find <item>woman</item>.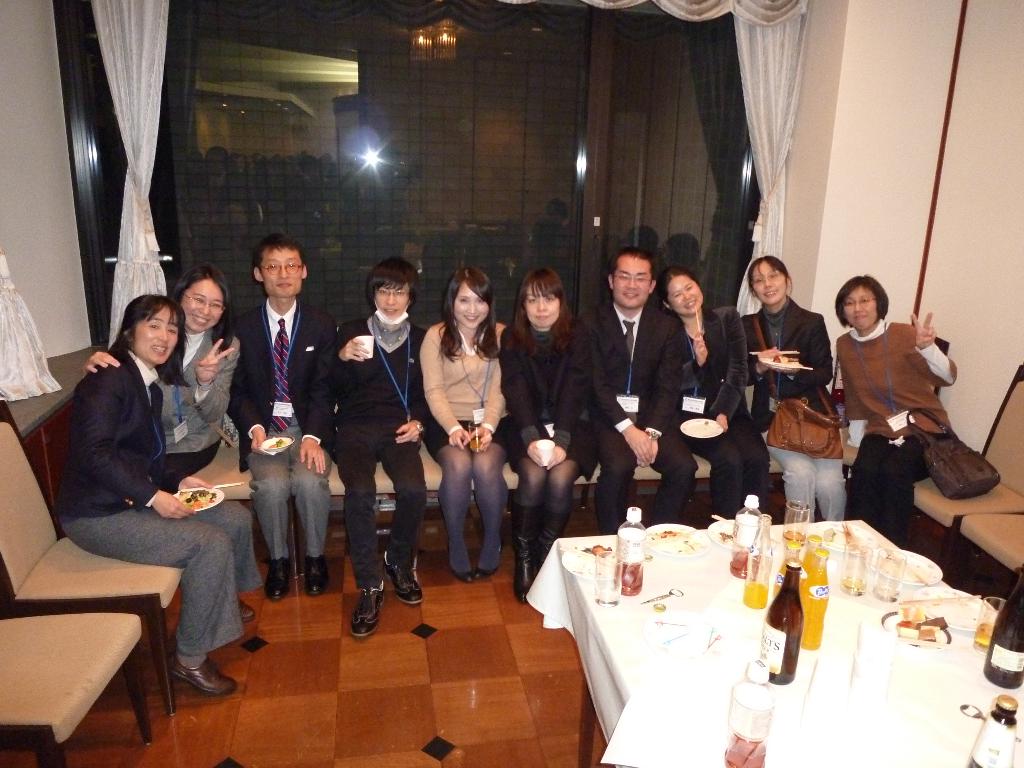
406:275:517:611.
